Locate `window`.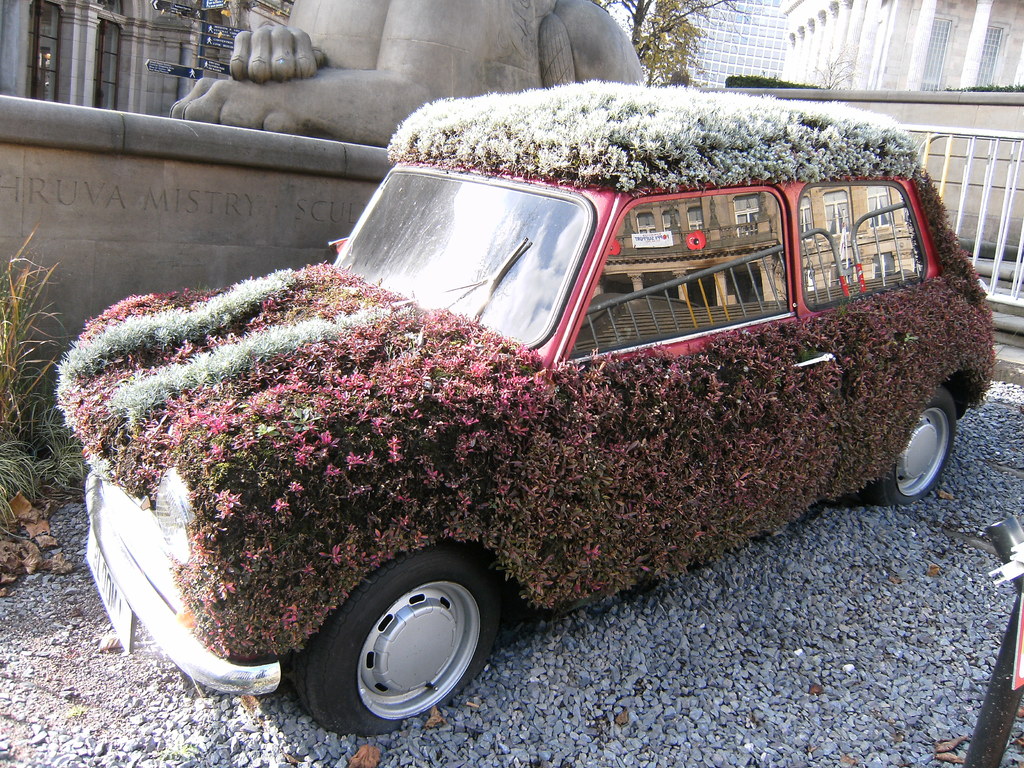
Bounding box: 794/186/931/320.
